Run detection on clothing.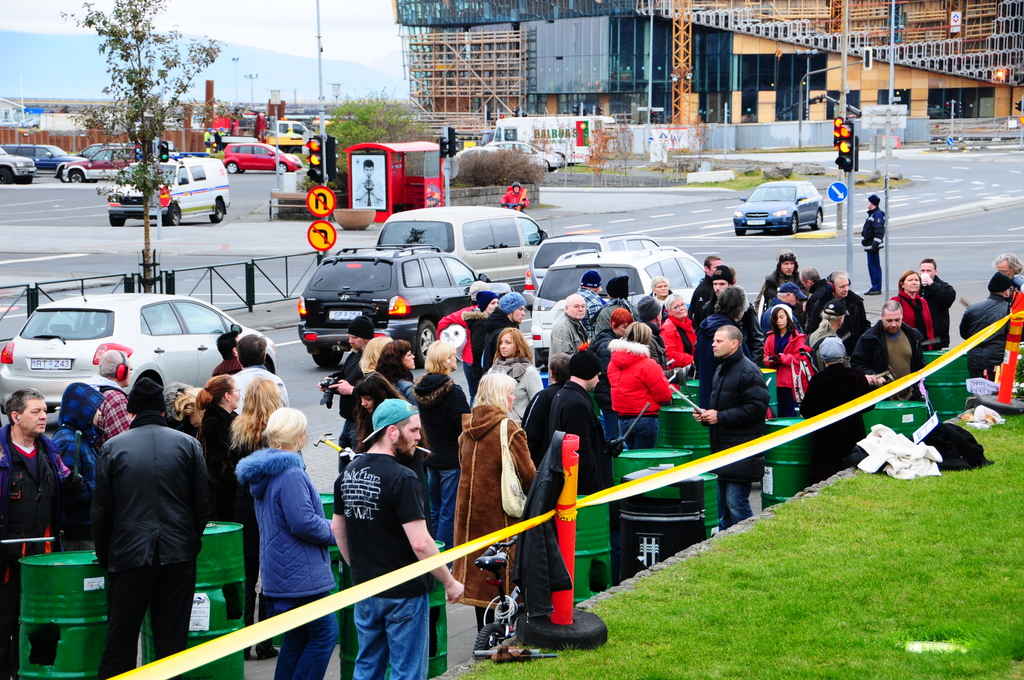
Result: l=231, t=368, r=297, b=452.
